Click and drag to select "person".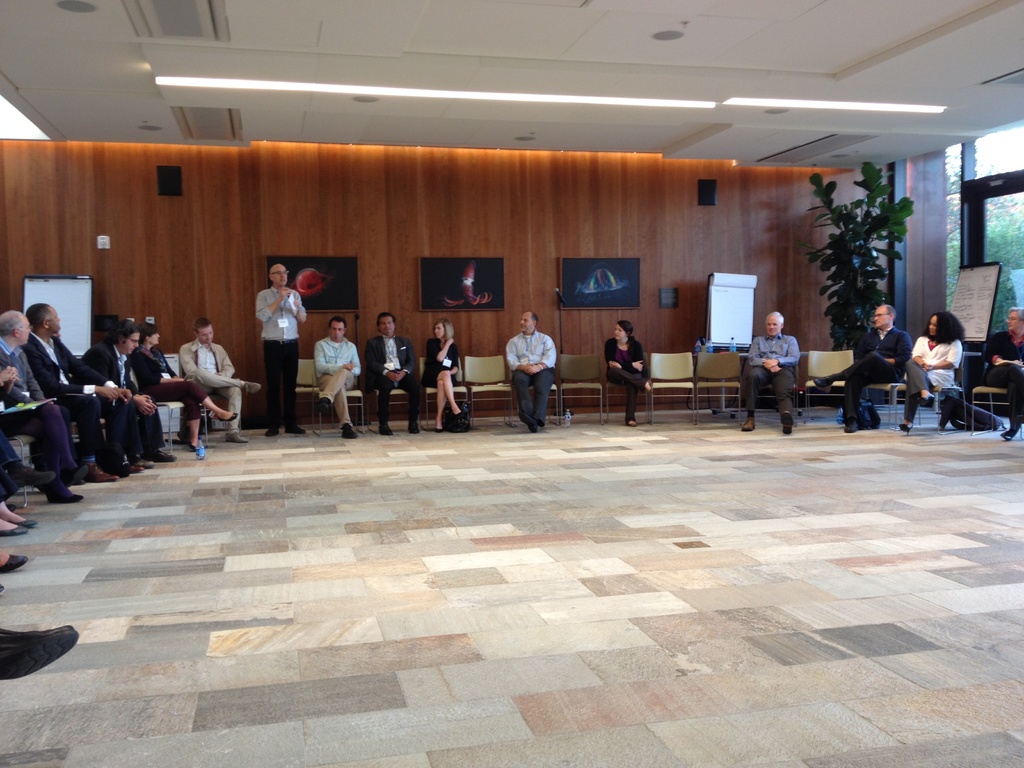
Selection: {"left": 604, "top": 315, "right": 652, "bottom": 428}.
